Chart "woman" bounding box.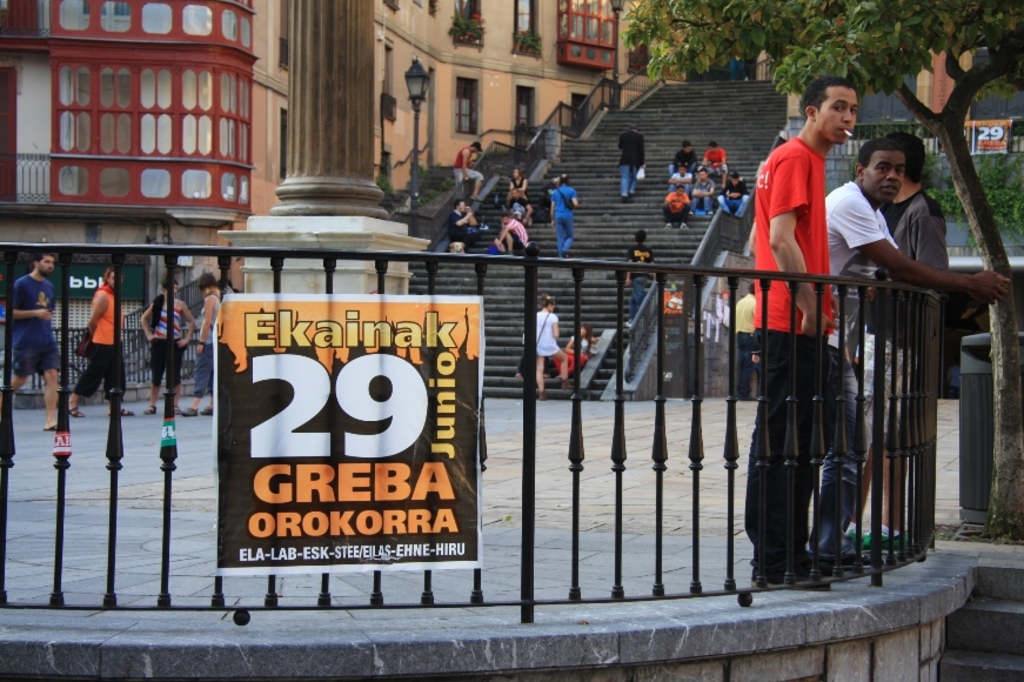
Charted: BBox(509, 167, 528, 193).
